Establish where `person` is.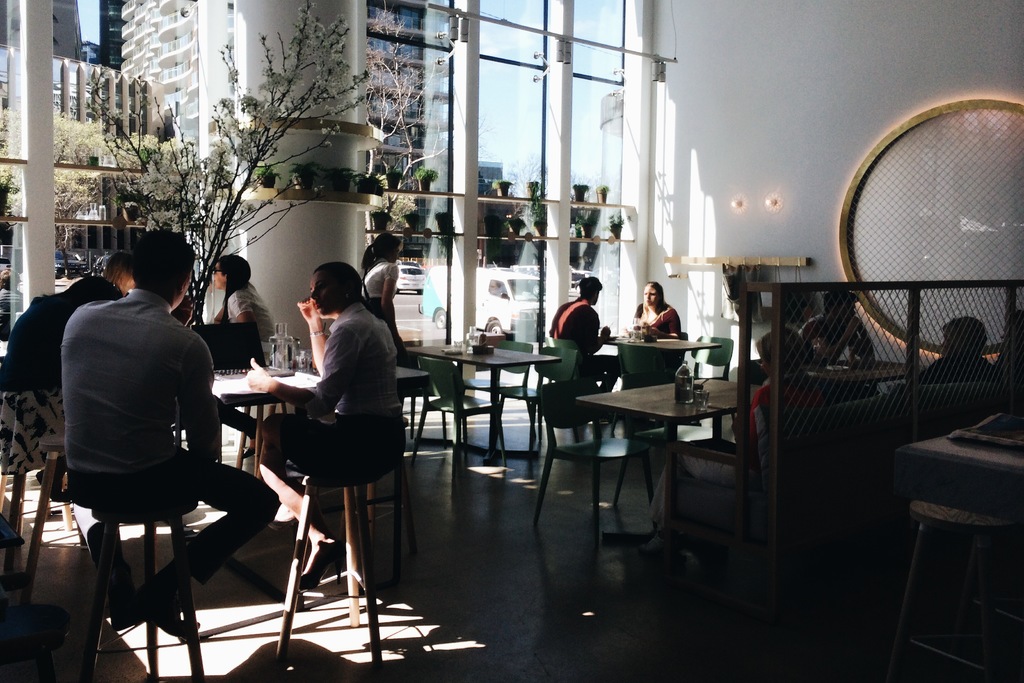
Established at pyautogui.locateOnScreen(801, 291, 870, 370).
